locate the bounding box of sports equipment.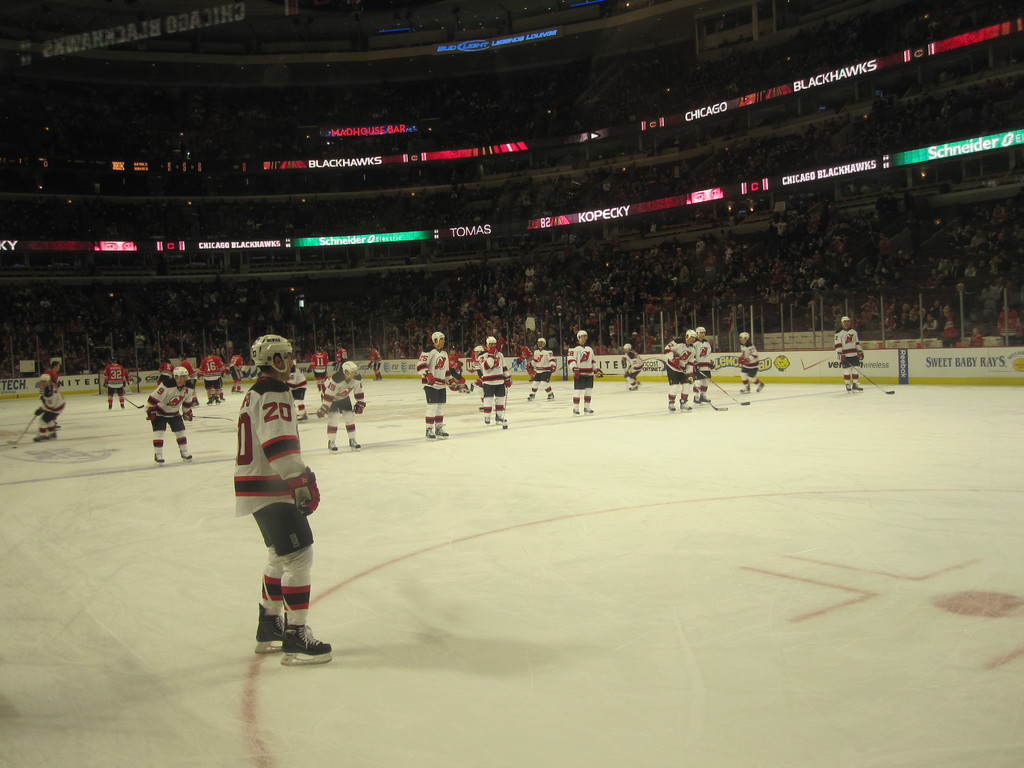
Bounding box: 504/374/512/388.
